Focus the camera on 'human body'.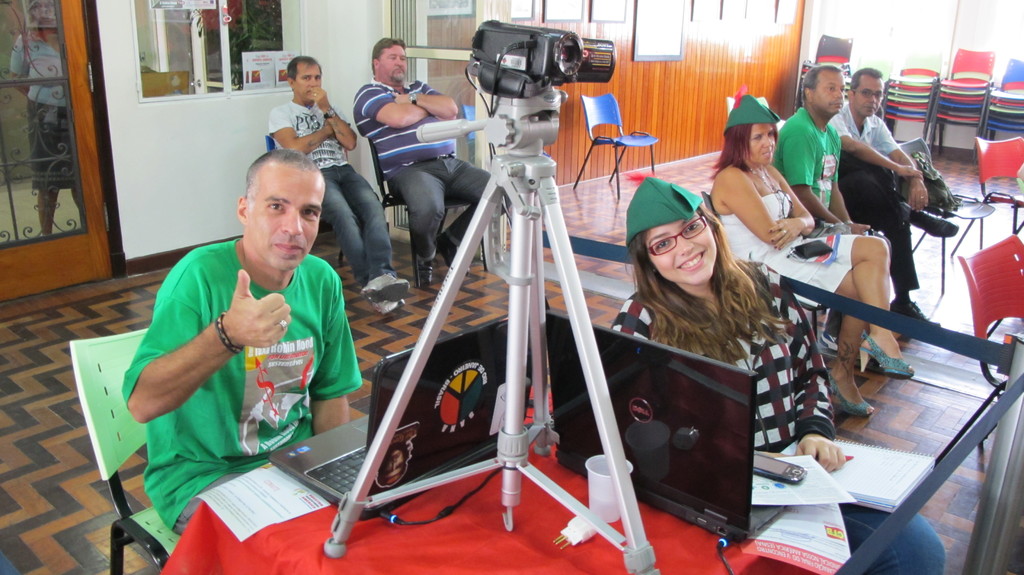
Focus region: l=264, t=51, r=415, b=319.
